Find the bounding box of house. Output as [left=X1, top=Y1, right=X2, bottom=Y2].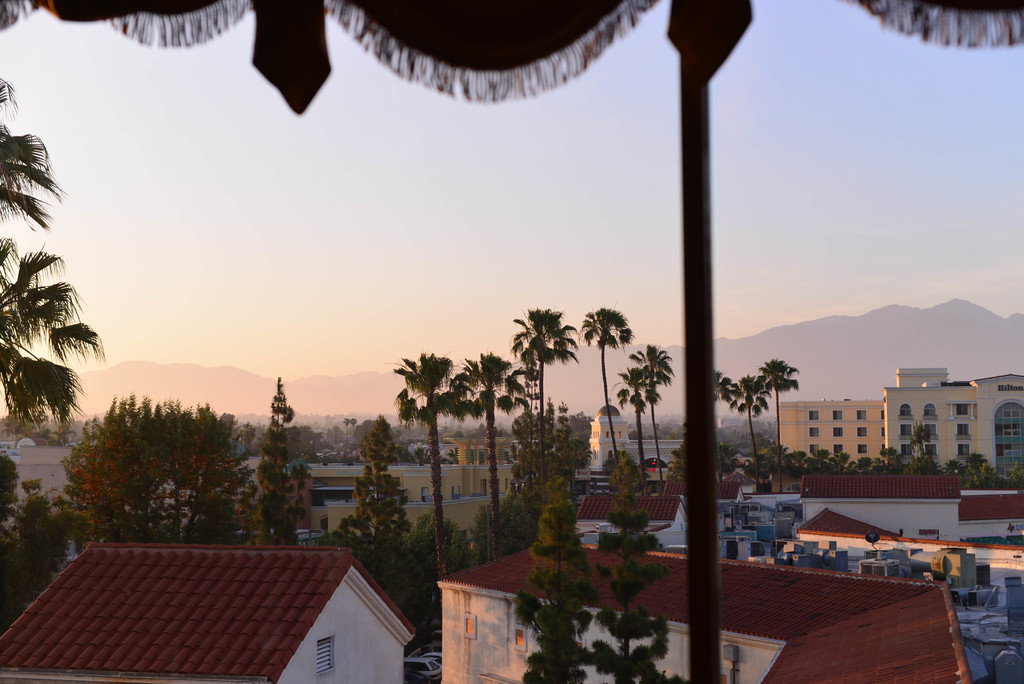
[left=218, top=451, right=507, bottom=572].
